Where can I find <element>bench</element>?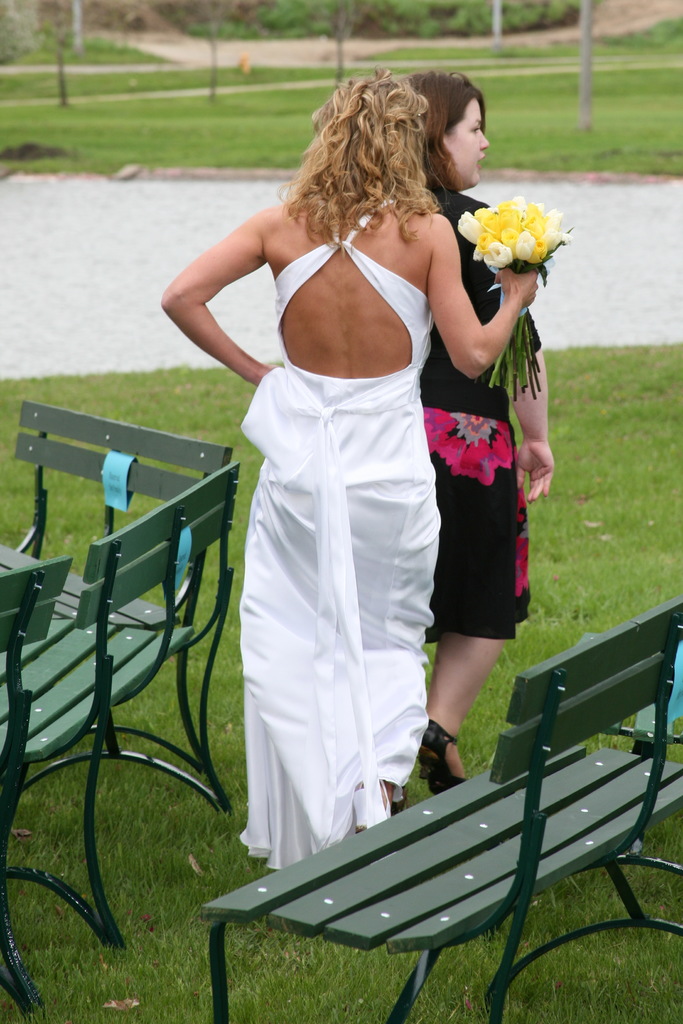
You can find it at left=205, top=658, right=646, bottom=1023.
